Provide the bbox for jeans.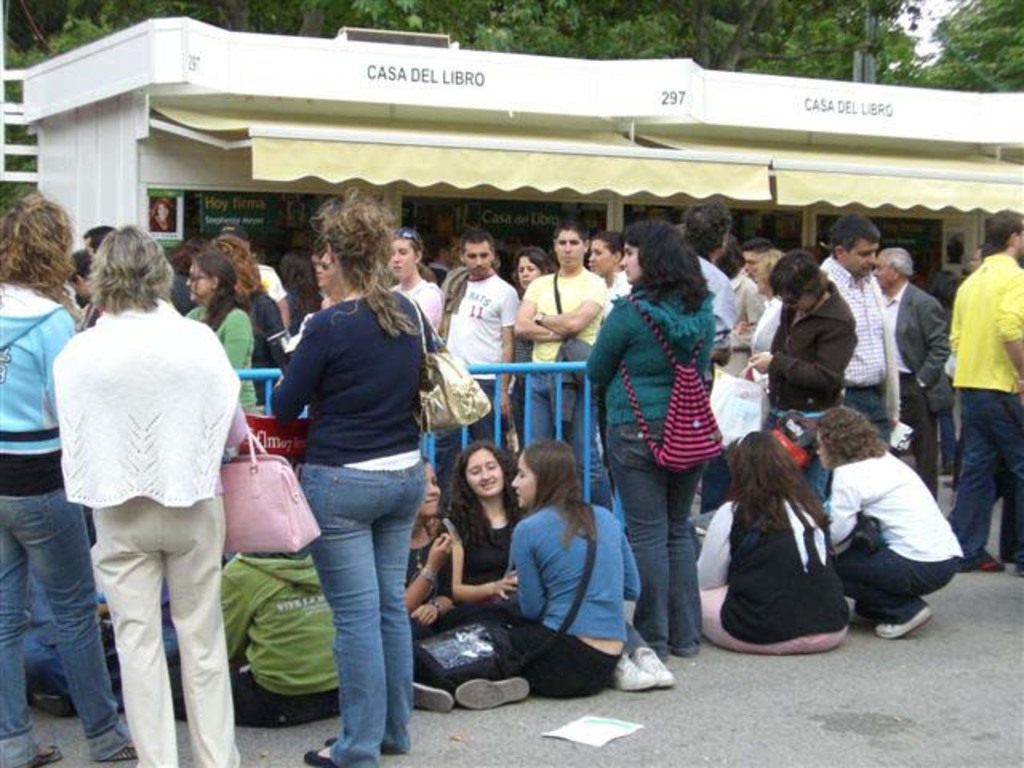
<bbox>605, 426, 706, 656</bbox>.
